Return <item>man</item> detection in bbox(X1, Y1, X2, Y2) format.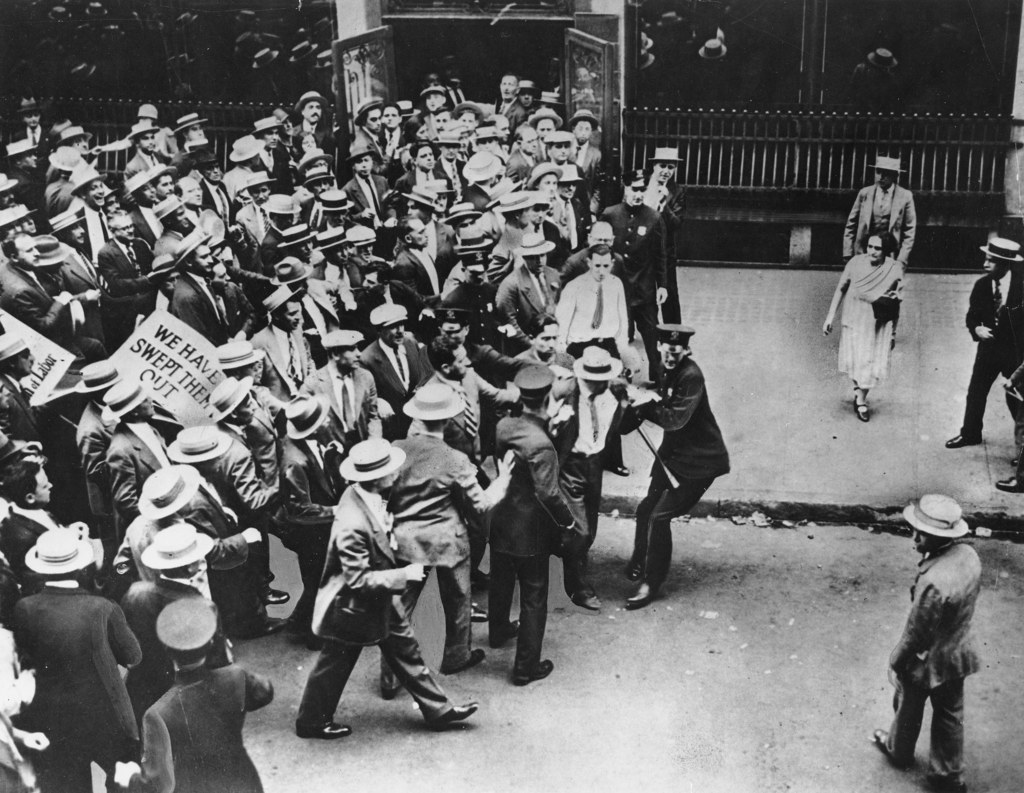
bbox(296, 454, 446, 753).
